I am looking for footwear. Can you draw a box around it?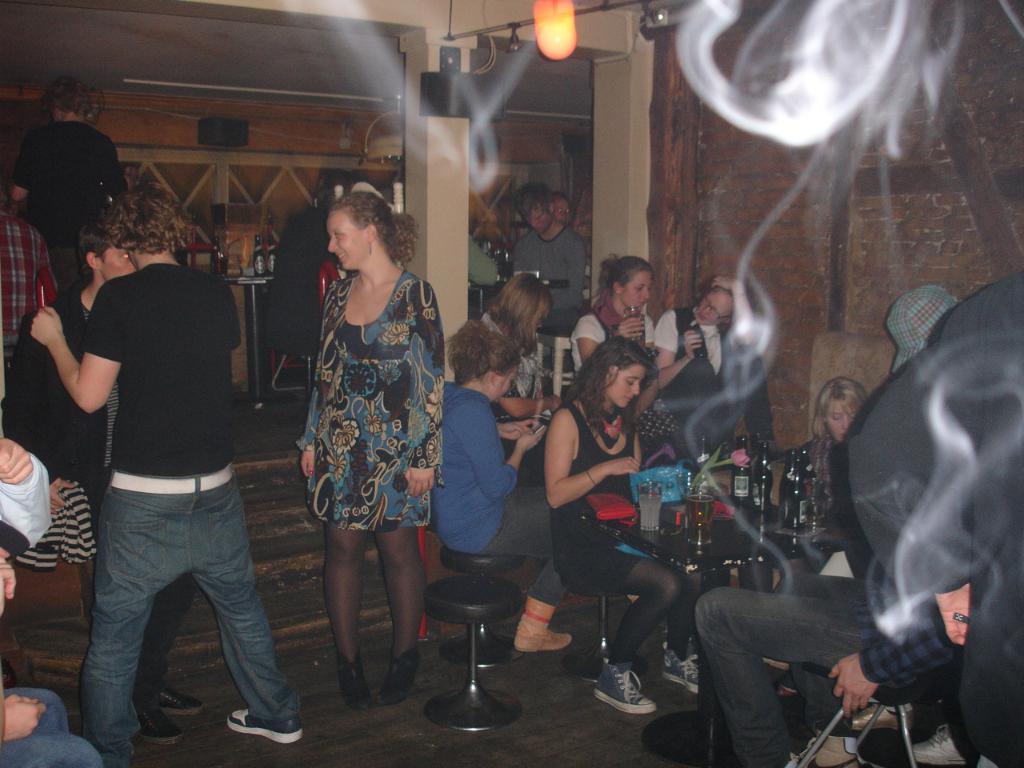
Sure, the bounding box is [804, 718, 866, 767].
